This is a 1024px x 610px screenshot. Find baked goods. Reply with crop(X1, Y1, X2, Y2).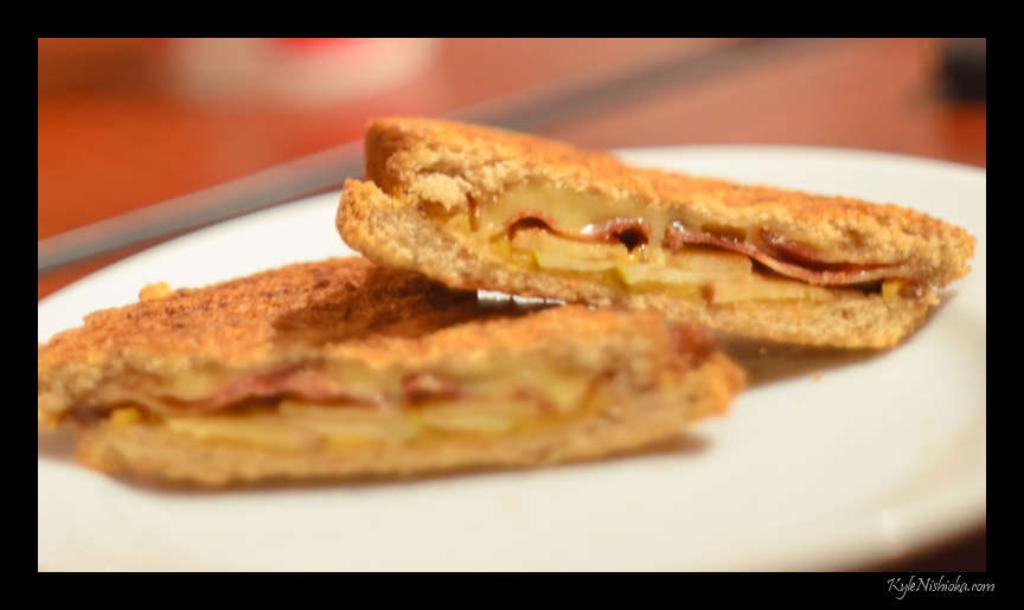
crop(38, 251, 751, 493).
